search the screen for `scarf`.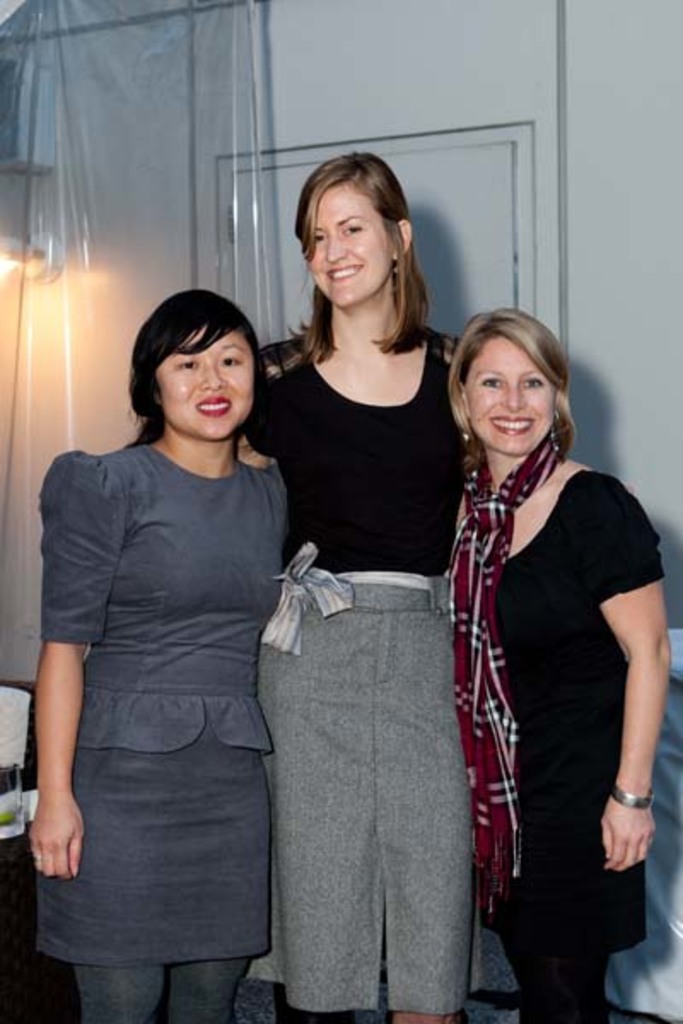
Found at 447/415/575/916.
